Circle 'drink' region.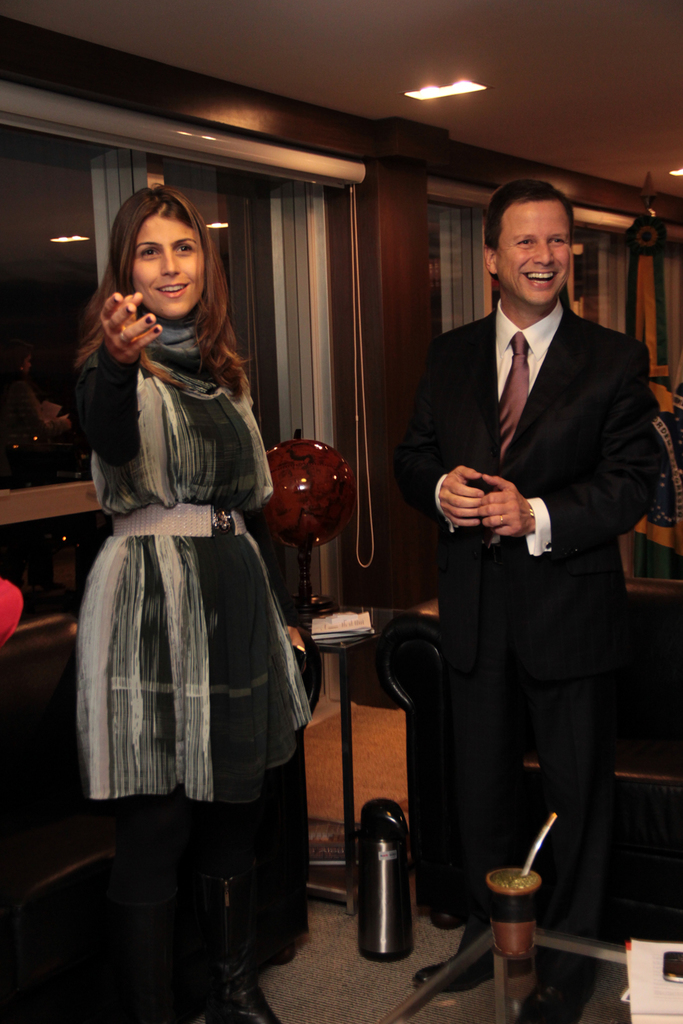
Region: l=493, t=868, r=533, b=888.
